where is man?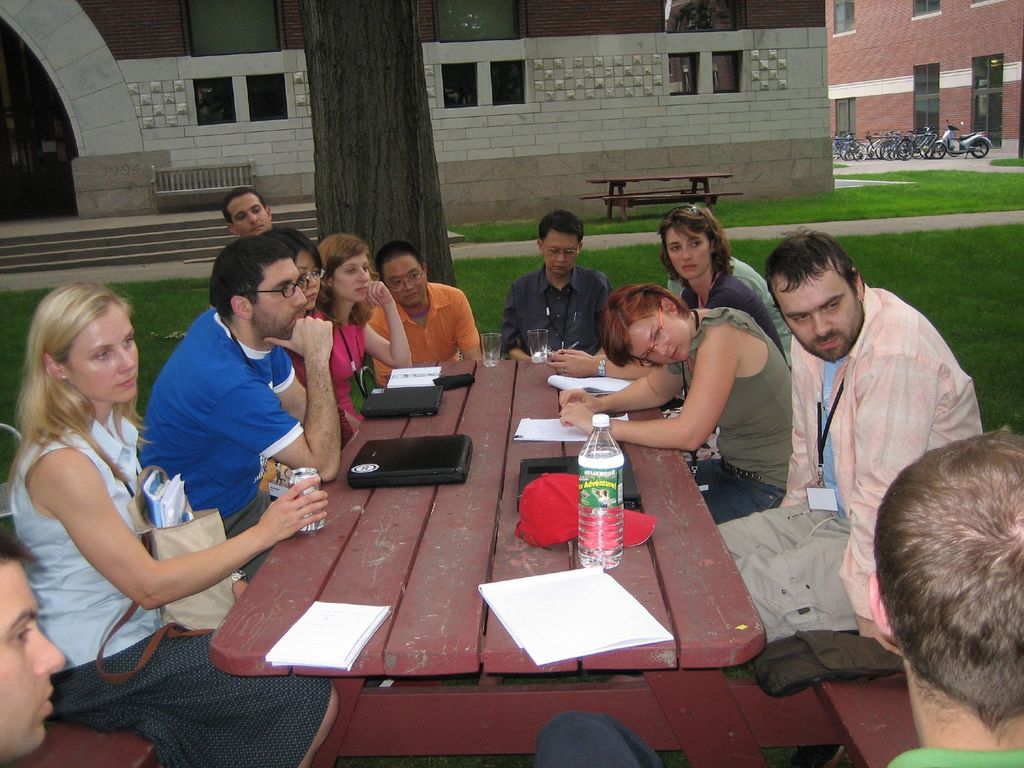
region(500, 210, 616, 361).
